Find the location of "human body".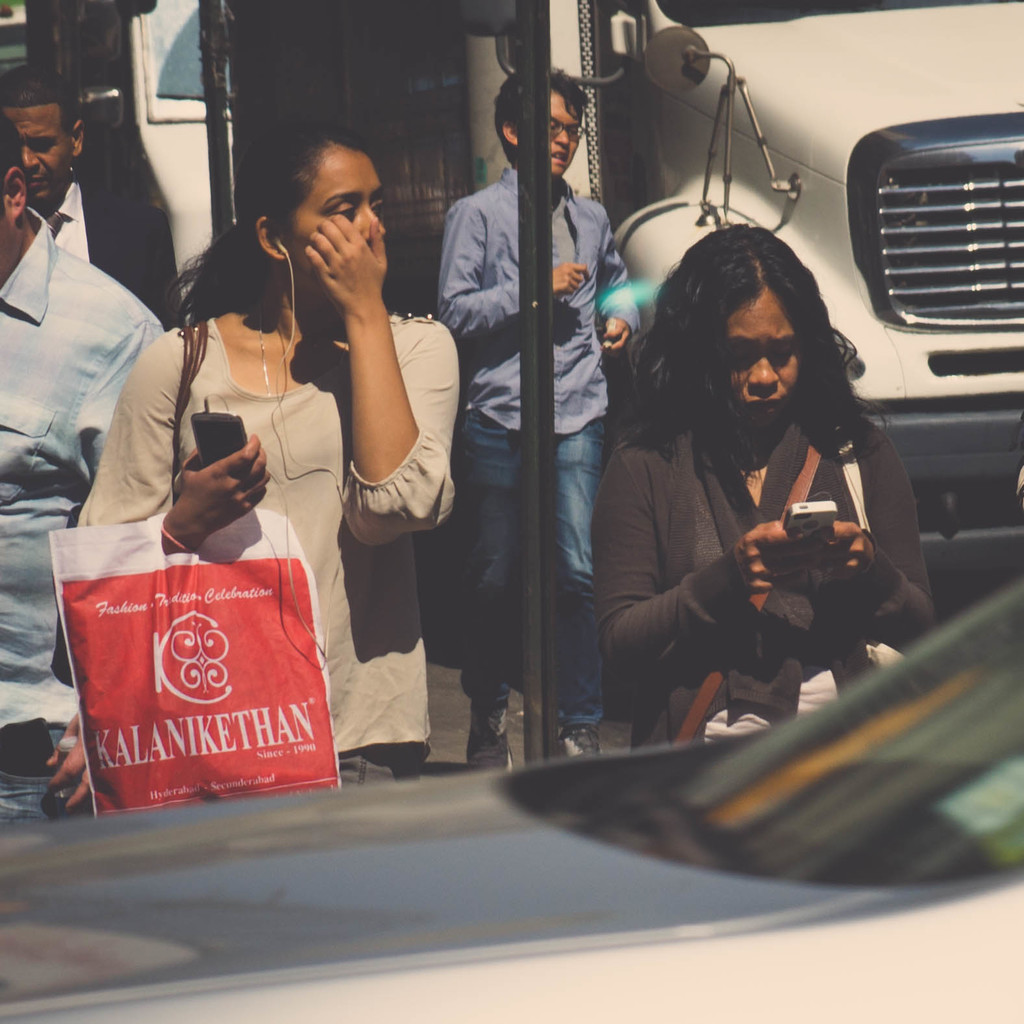
Location: 0,118,165,832.
